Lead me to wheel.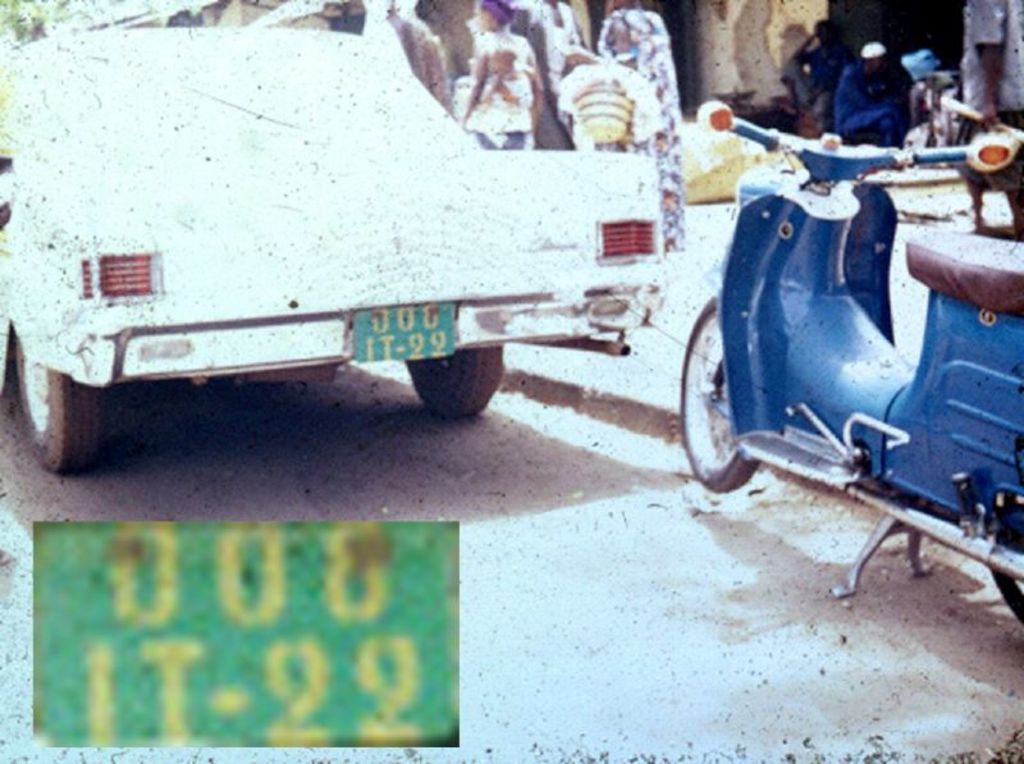
Lead to [407,342,512,420].
